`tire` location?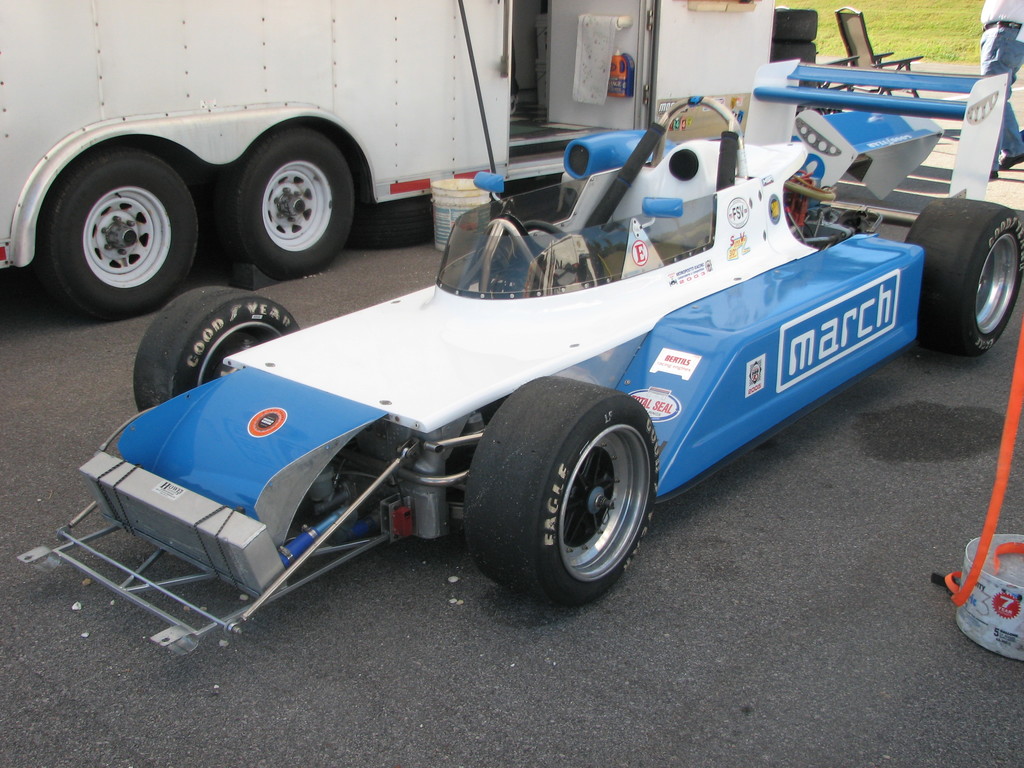
<region>456, 379, 660, 609</region>
